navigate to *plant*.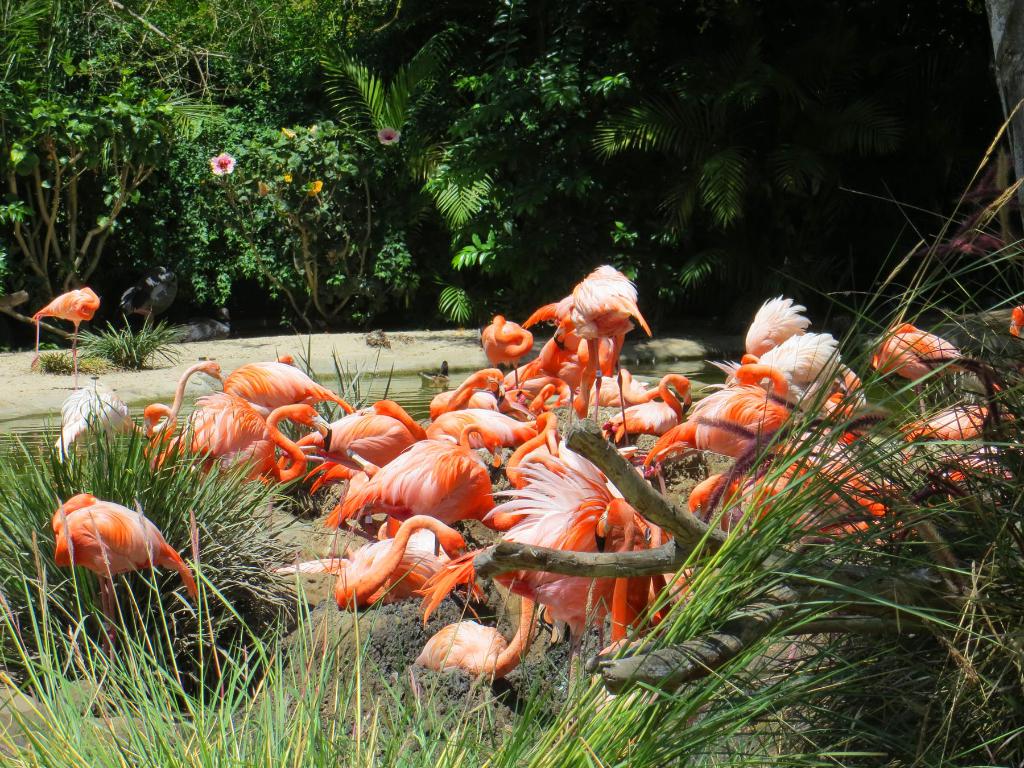
Navigation target: (x1=33, y1=312, x2=189, y2=372).
